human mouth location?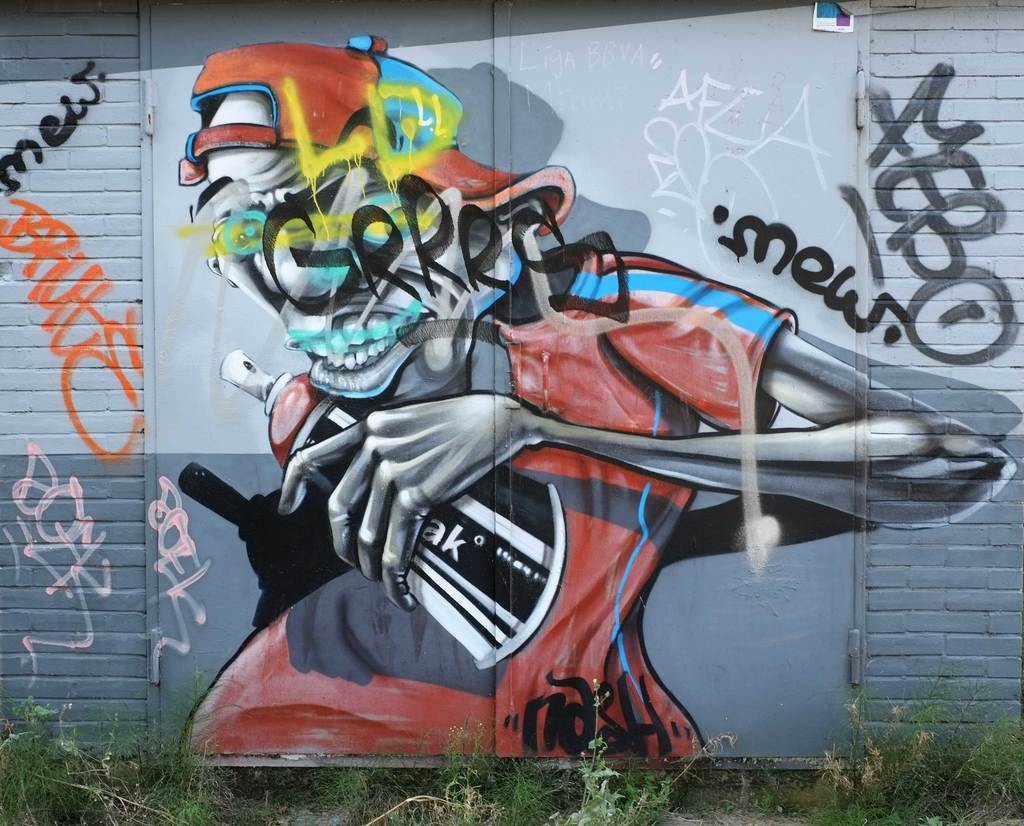
277, 310, 411, 387
